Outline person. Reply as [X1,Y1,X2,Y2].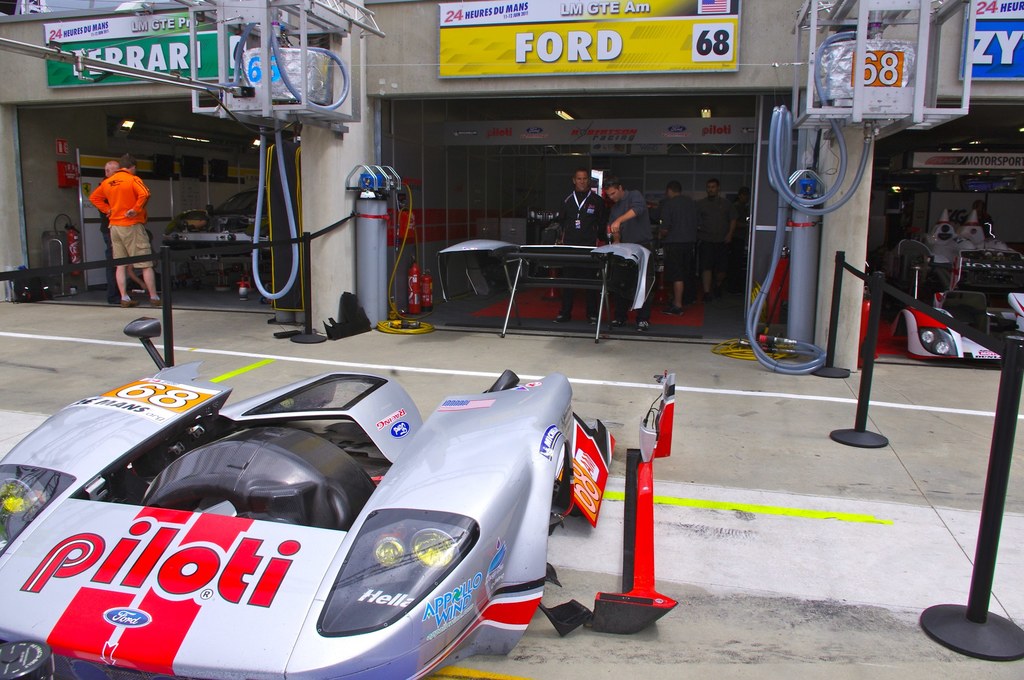
[92,150,163,309].
